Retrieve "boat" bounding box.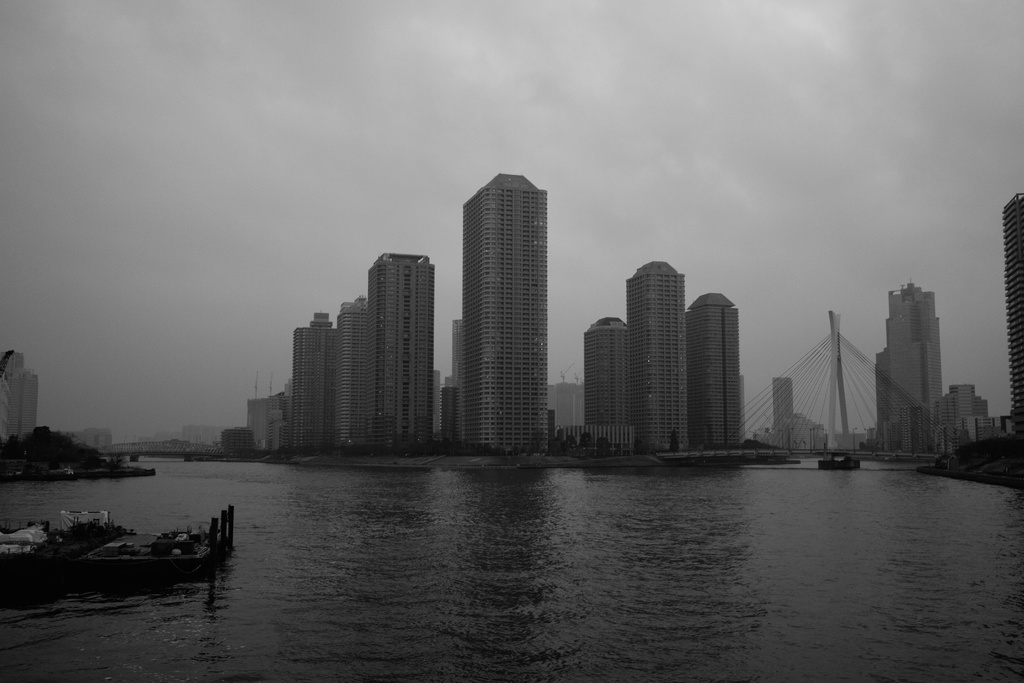
Bounding box: x1=70 y1=520 x2=220 y2=588.
